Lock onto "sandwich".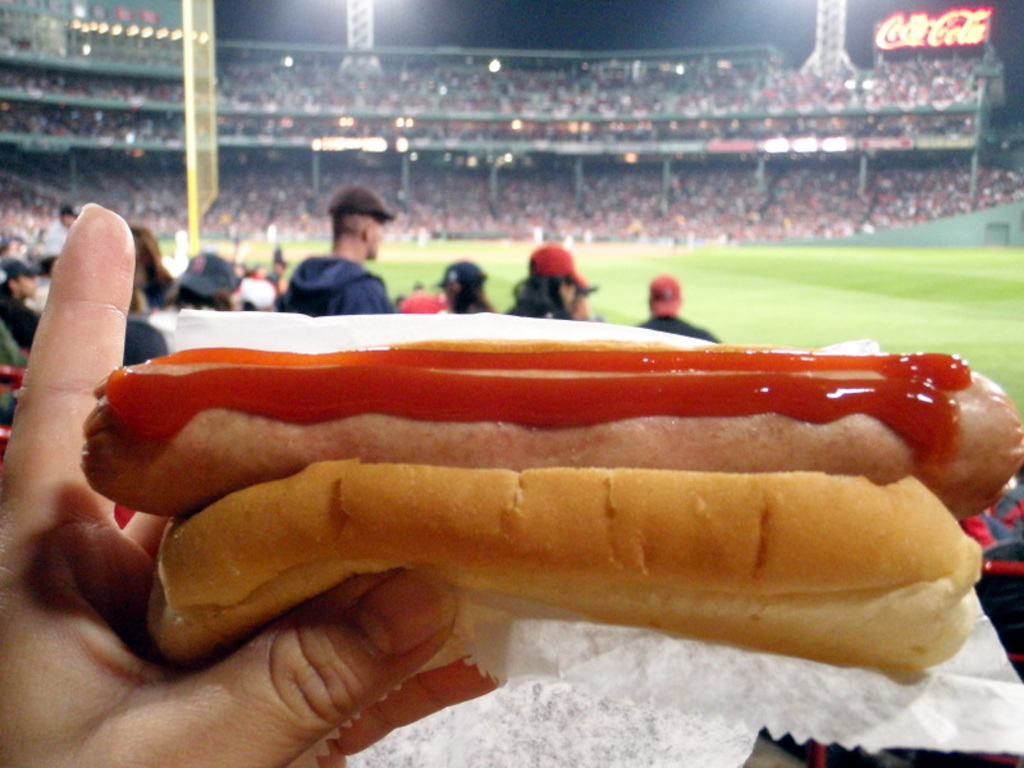
Locked: {"left": 79, "top": 338, "right": 1023, "bottom": 675}.
